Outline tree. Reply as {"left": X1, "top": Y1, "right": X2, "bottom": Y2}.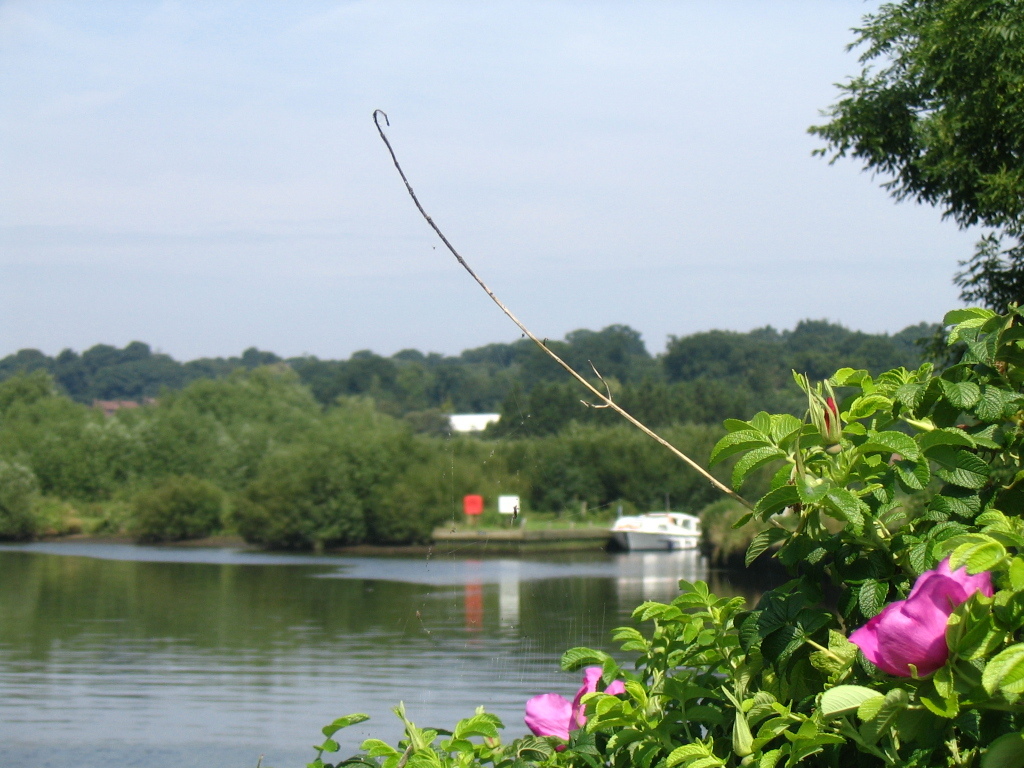
{"left": 799, "top": 3, "right": 1005, "bottom": 336}.
